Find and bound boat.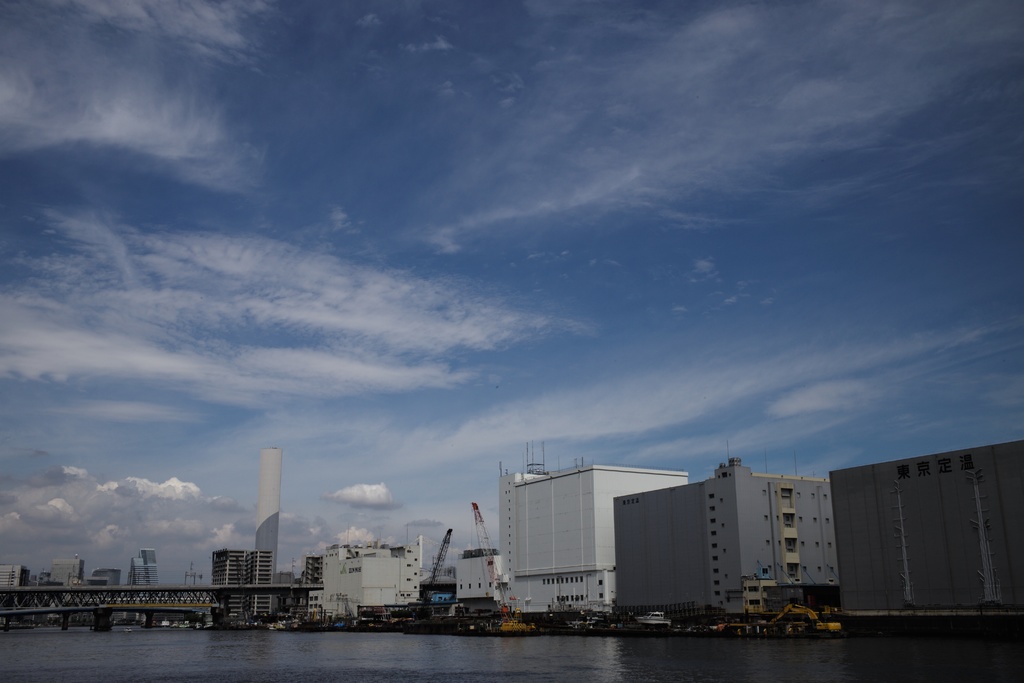
Bound: 124, 623, 136, 637.
